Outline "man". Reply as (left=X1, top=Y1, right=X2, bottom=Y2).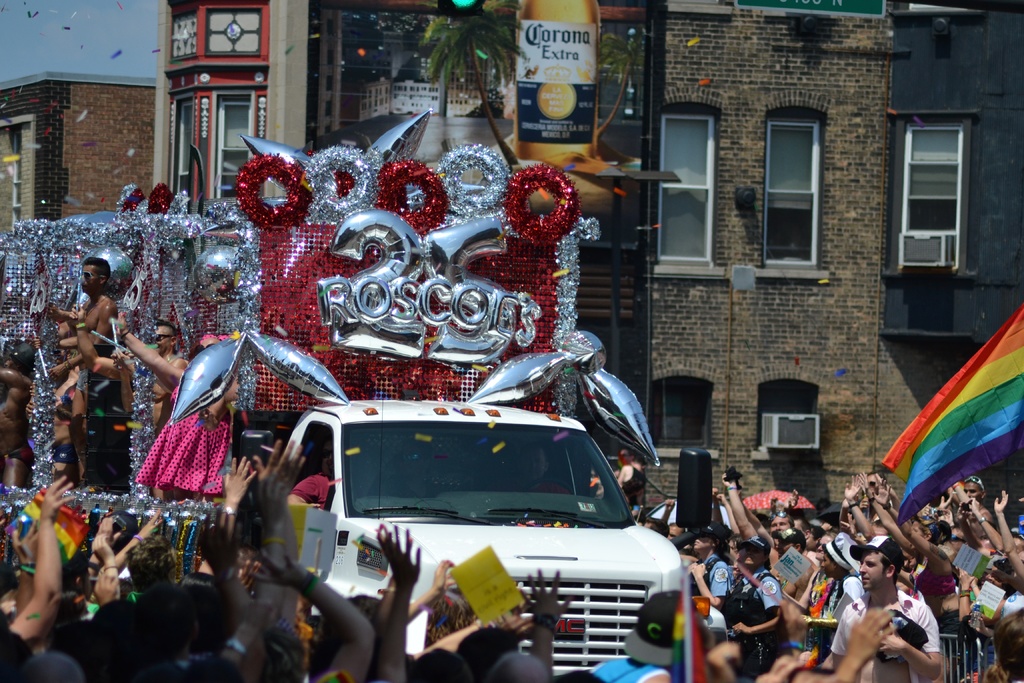
(left=611, top=448, right=636, bottom=482).
